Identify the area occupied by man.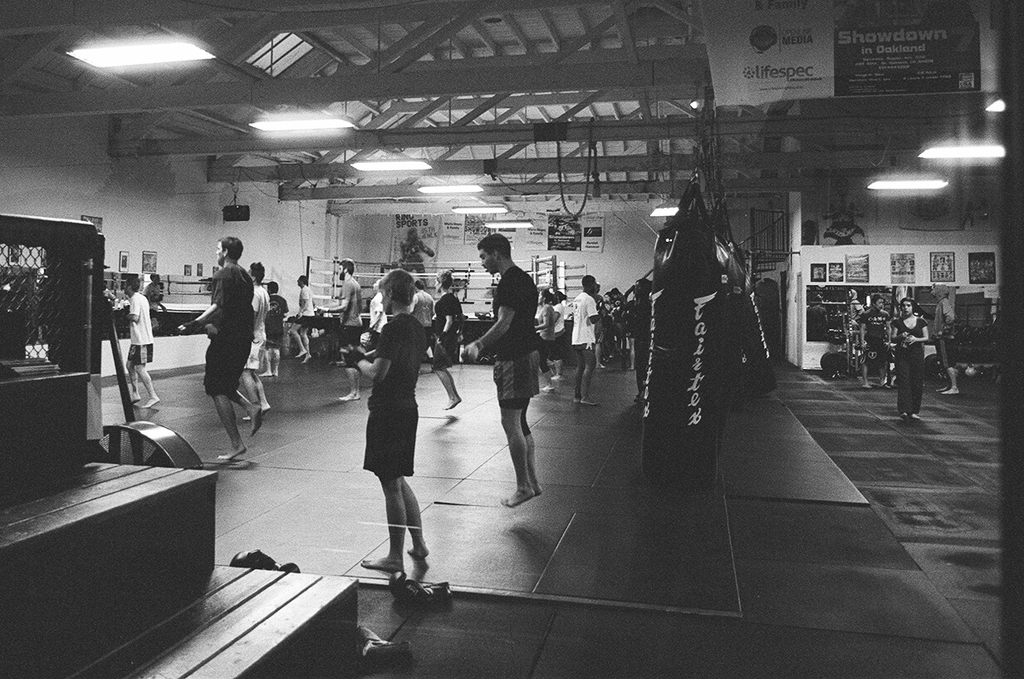
Area: [263,282,288,377].
